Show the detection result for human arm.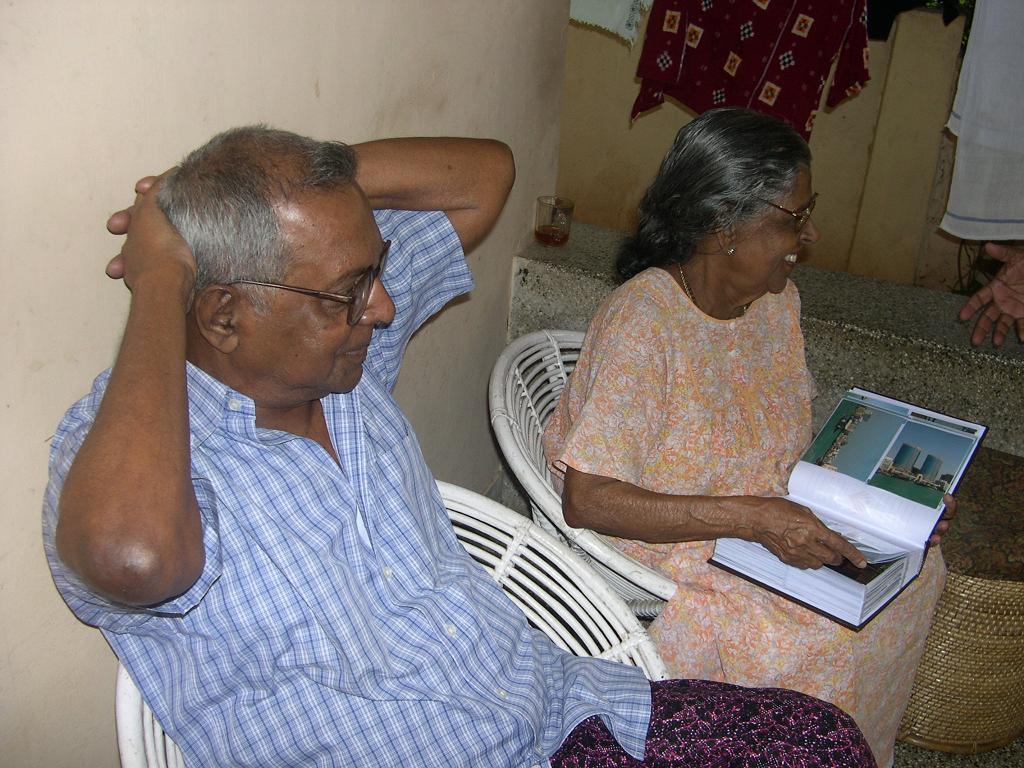
region(559, 308, 866, 572).
